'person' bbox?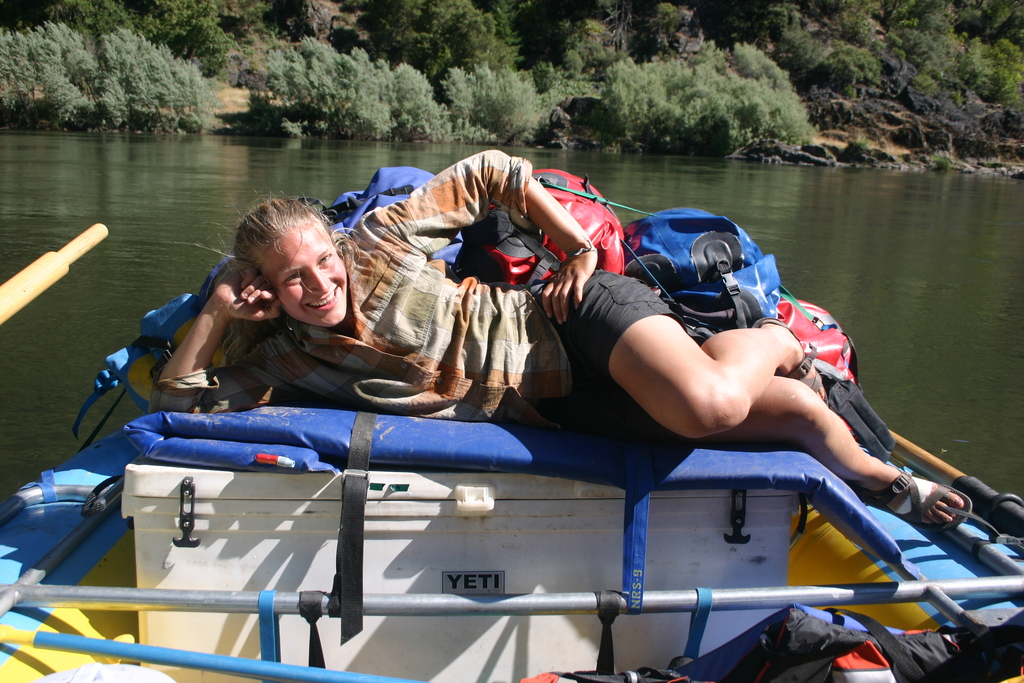
<box>150,139,969,531</box>
